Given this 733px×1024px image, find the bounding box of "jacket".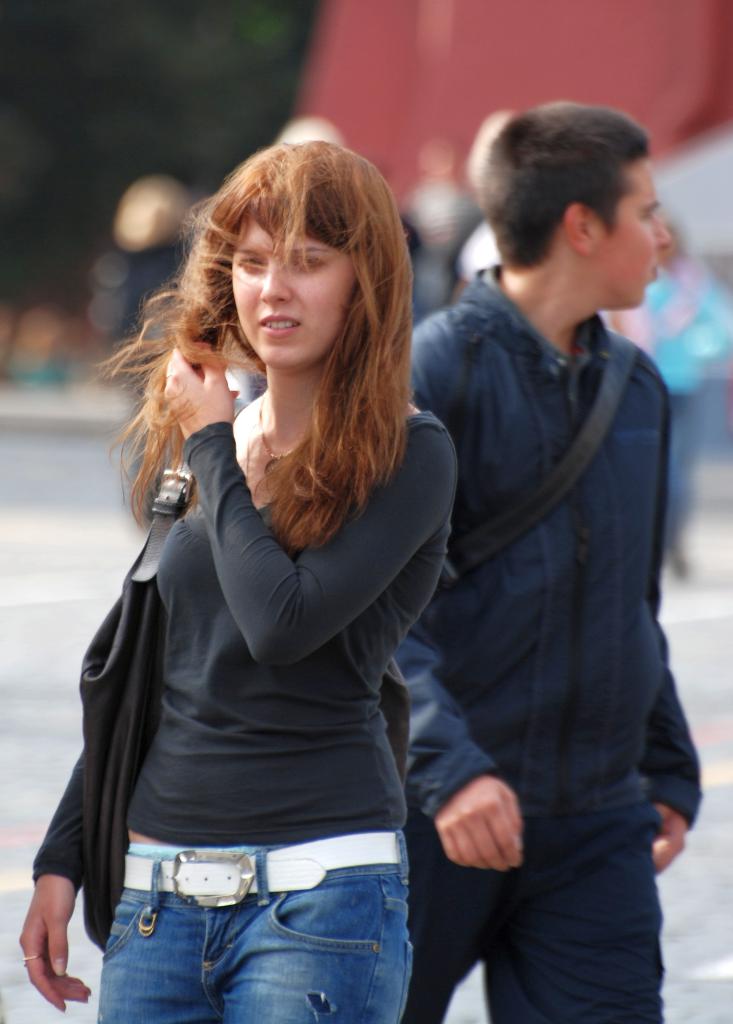
392 196 709 886.
